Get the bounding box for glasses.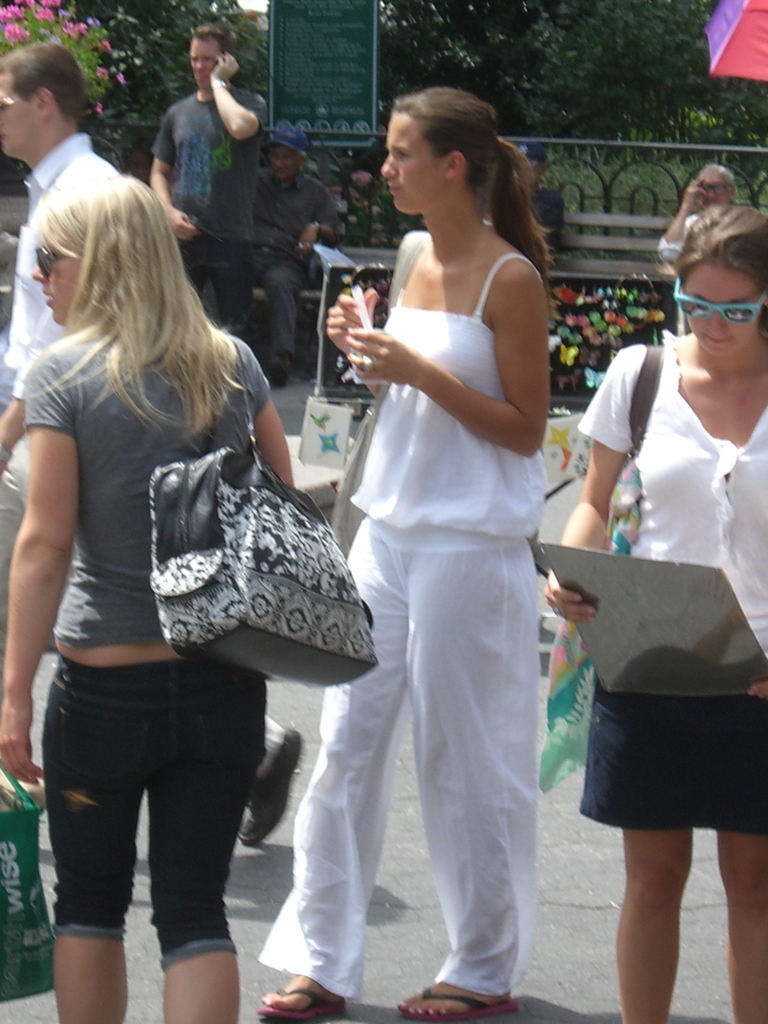
x1=669 y1=265 x2=767 y2=333.
